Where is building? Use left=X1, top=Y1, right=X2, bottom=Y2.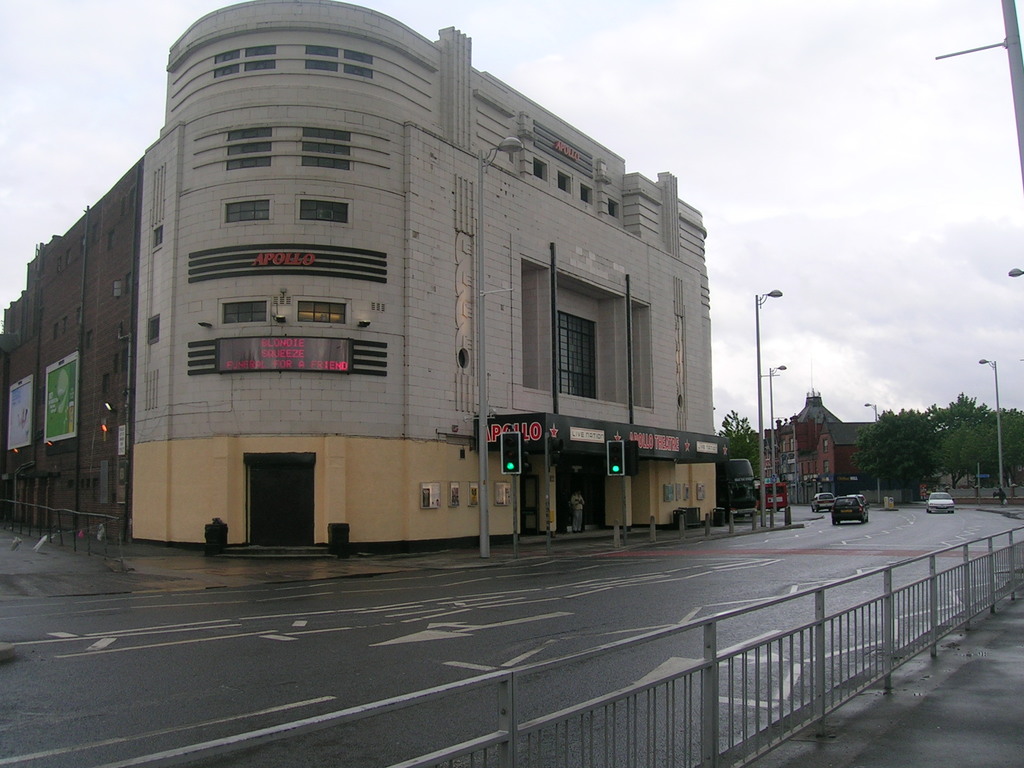
left=133, top=0, right=724, bottom=554.
